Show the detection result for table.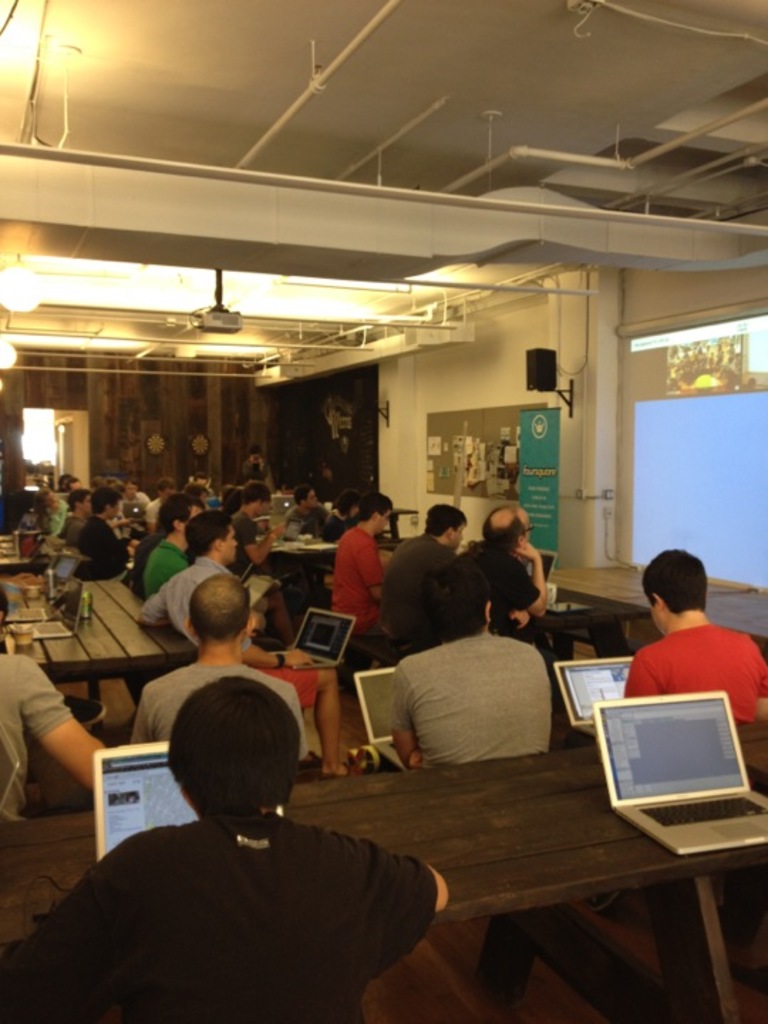
0,714,767,1023.
